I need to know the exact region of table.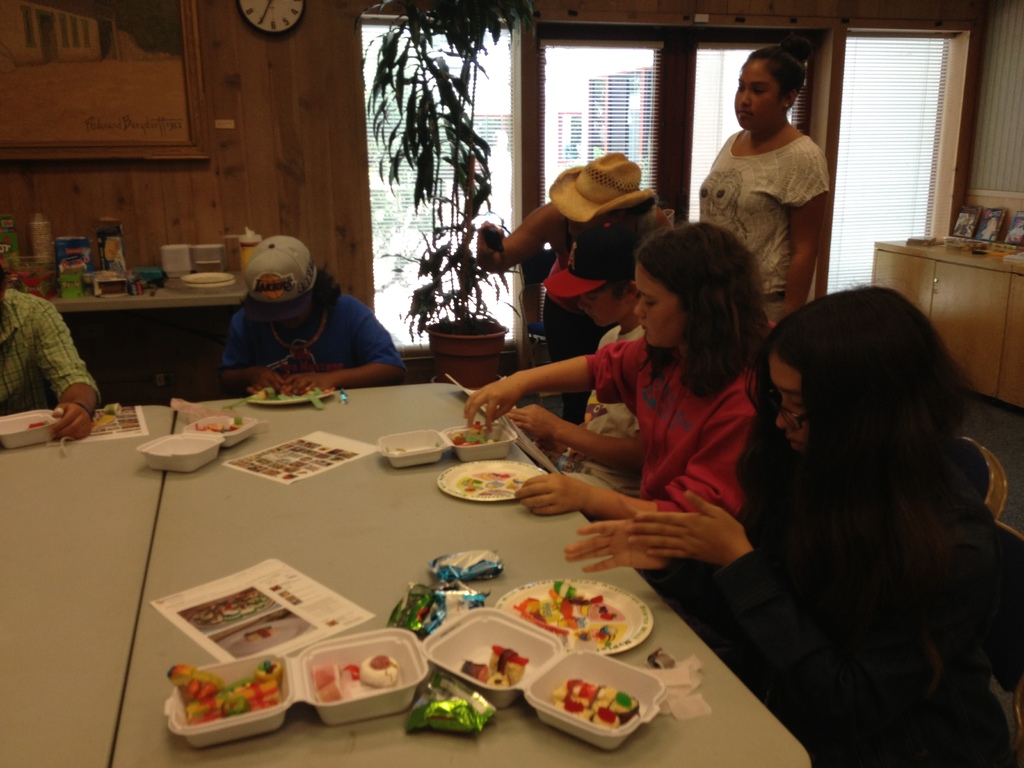
Region: [left=54, top=266, right=256, bottom=314].
